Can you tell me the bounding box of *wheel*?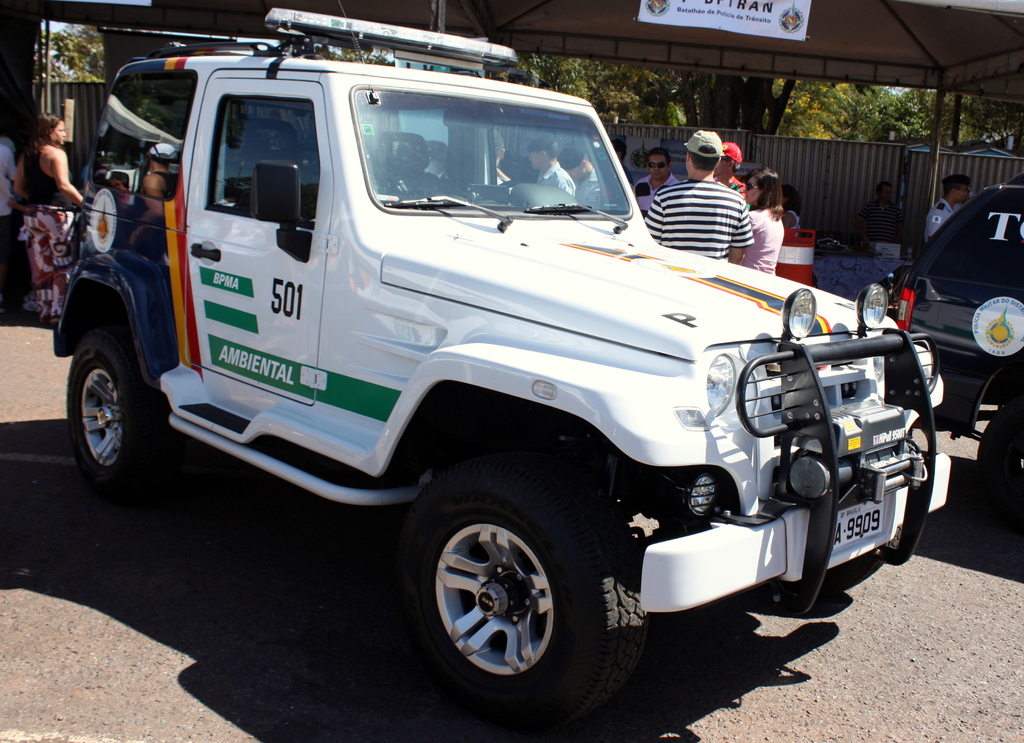
[412, 485, 591, 699].
